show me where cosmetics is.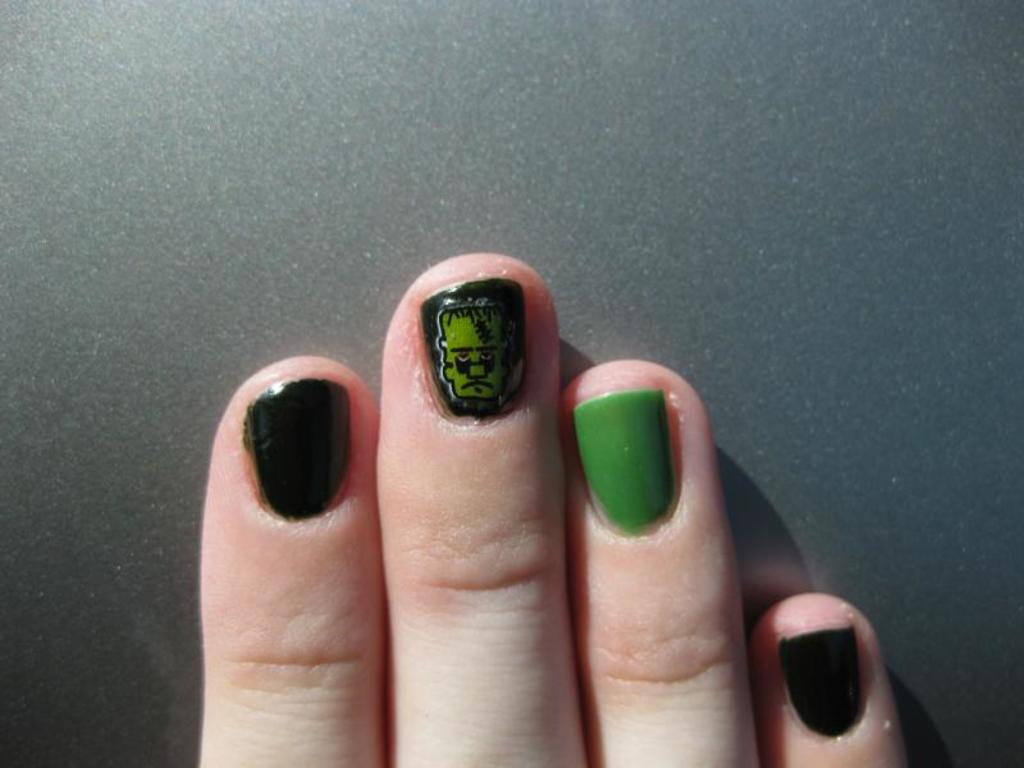
cosmetics is at [left=562, top=384, right=686, bottom=535].
